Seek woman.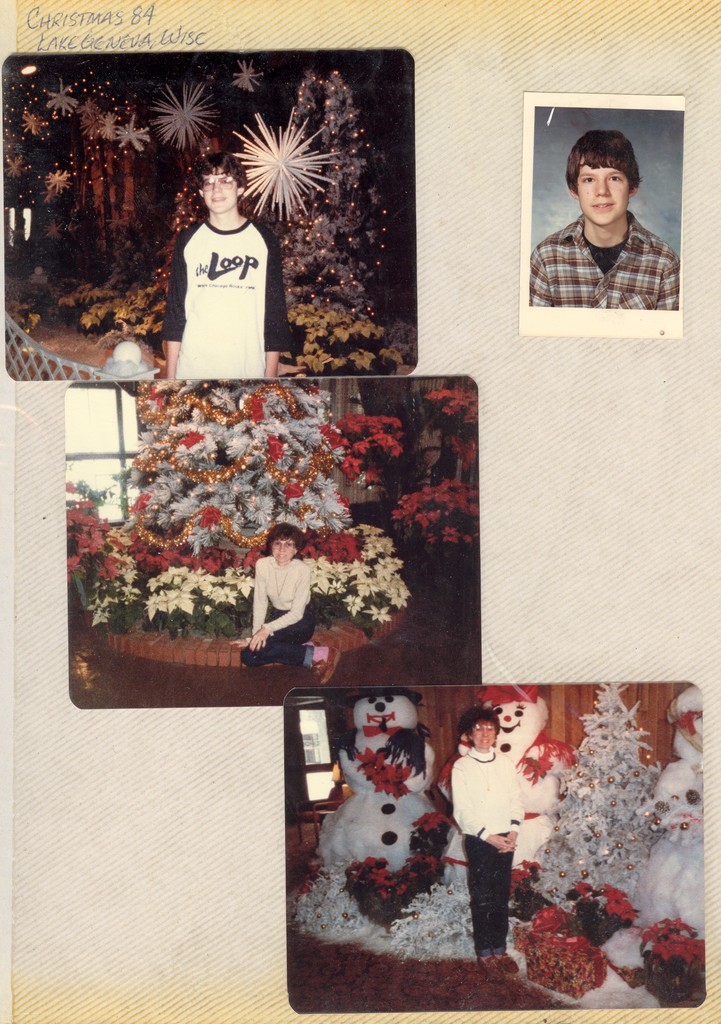
227:516:333:675.
